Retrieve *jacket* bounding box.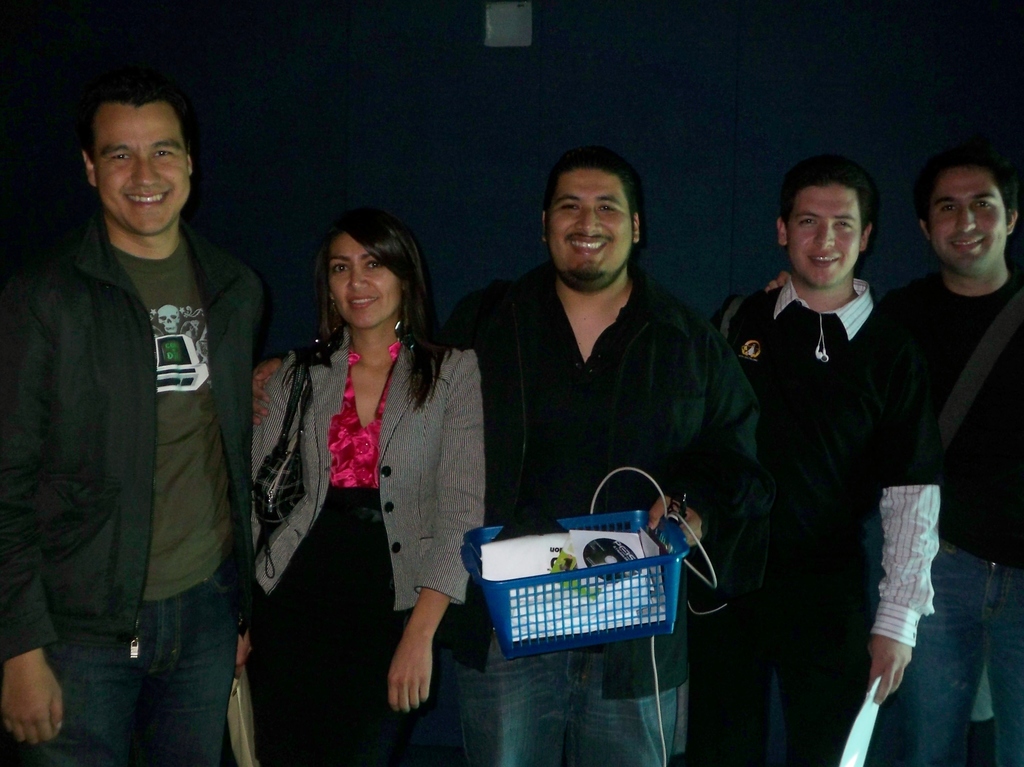
Bounding box: <region>719, 276, 950, 515</region>.
